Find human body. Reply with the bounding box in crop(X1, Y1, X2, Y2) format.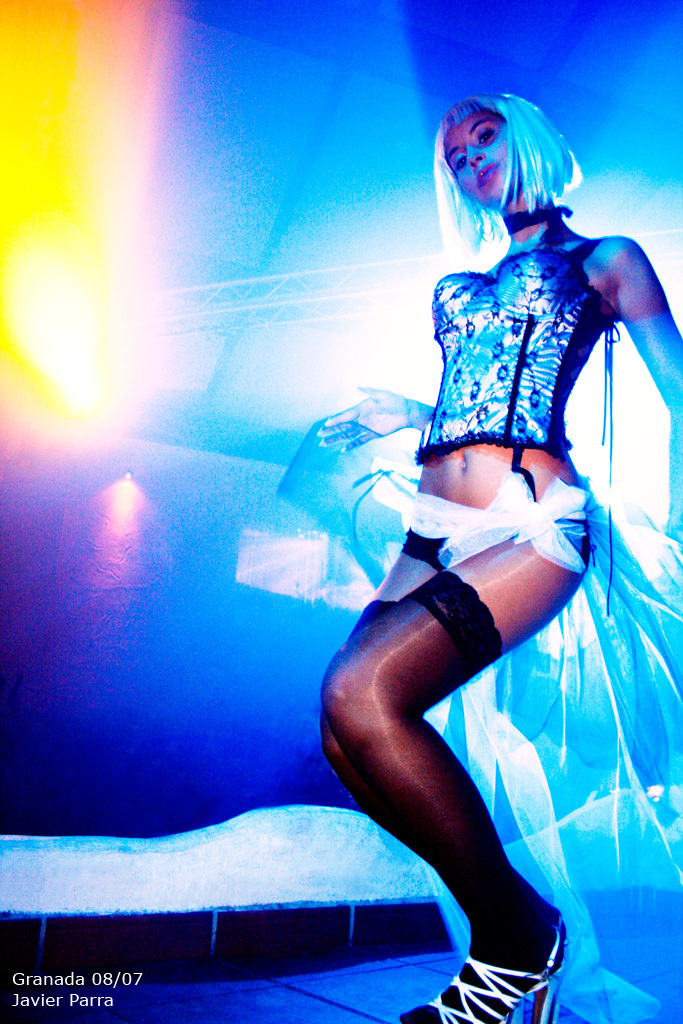
crop(248, 115, 637, 1011).
